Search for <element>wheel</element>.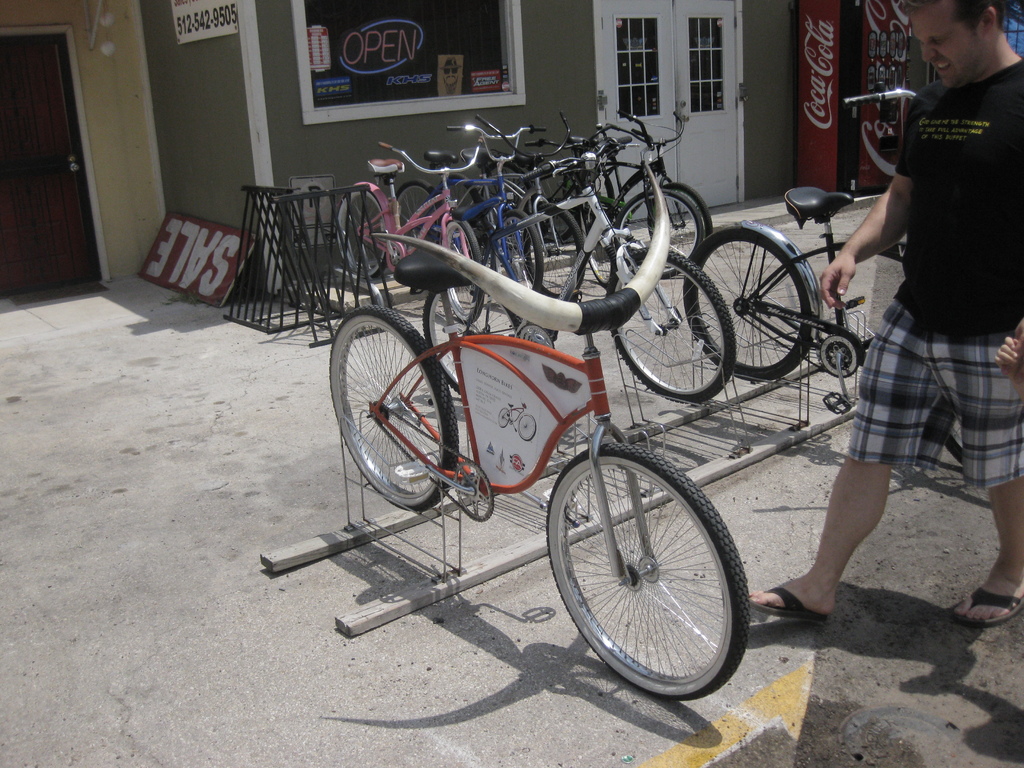
Found at (550,447,746,689).
